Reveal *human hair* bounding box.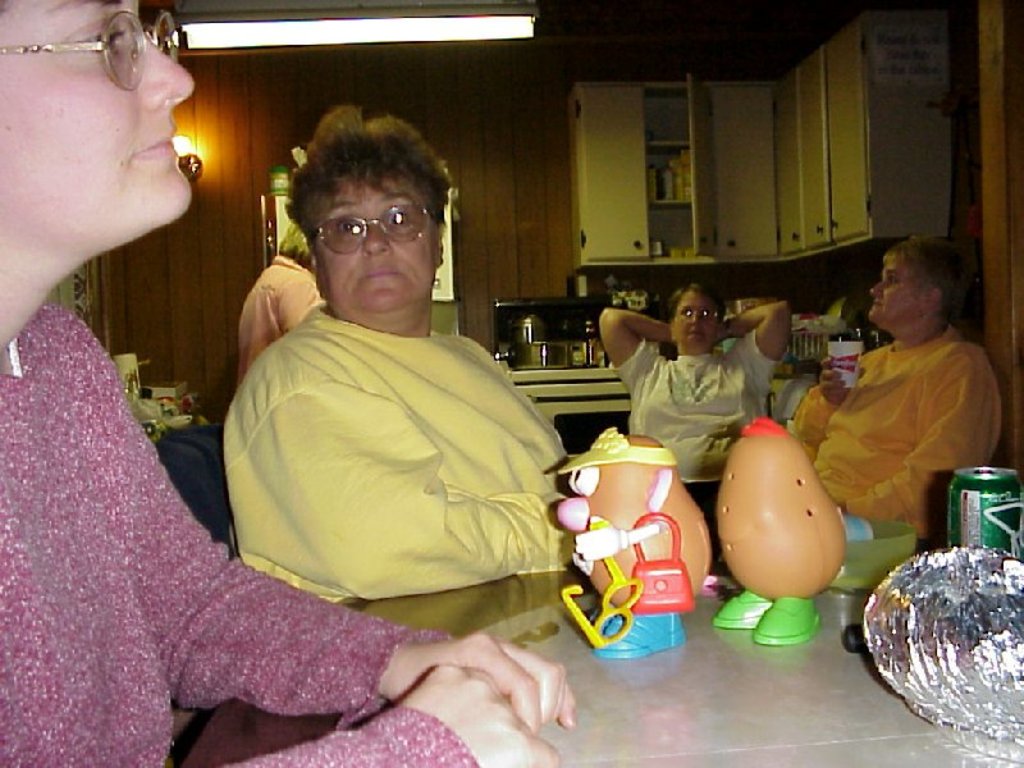
Revealed: {"x1": 669, "y1": 285, "x2": 730, "y2": 320}.
